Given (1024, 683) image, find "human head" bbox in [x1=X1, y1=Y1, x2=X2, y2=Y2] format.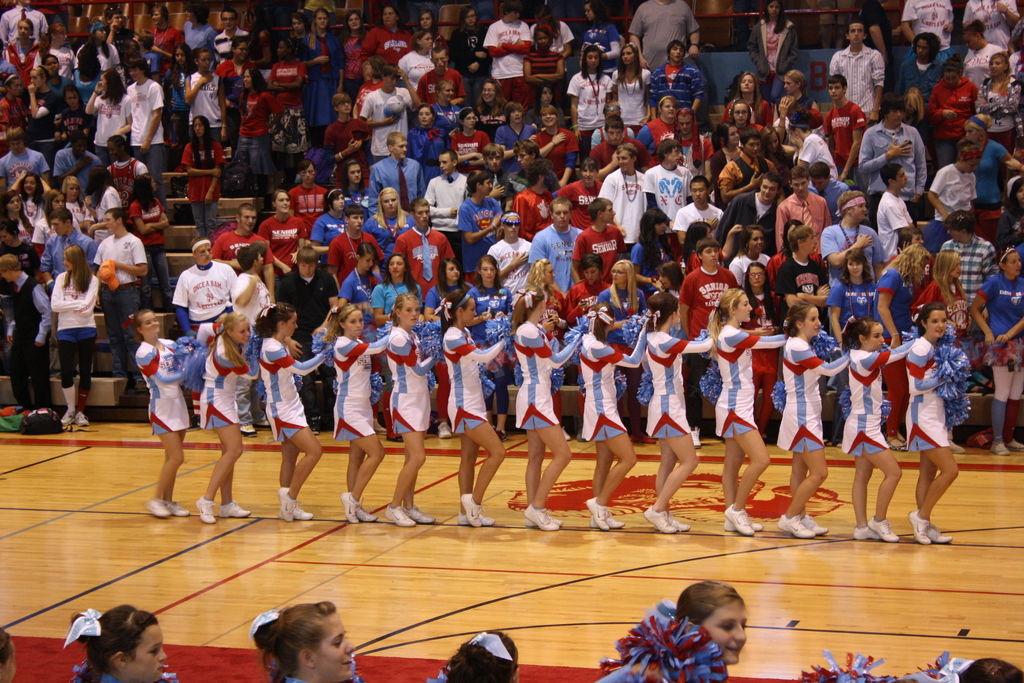
[x1=923, y1=303, x2=950, y2=336].
